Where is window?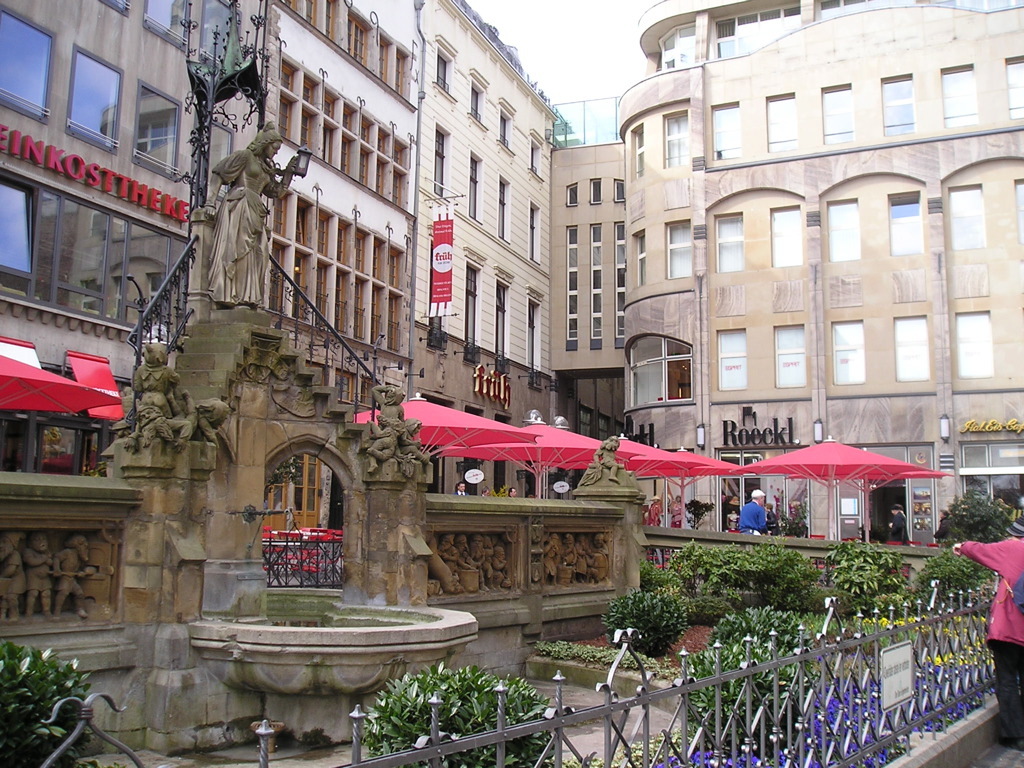
<region>614, 182, 629, 200</region>.
